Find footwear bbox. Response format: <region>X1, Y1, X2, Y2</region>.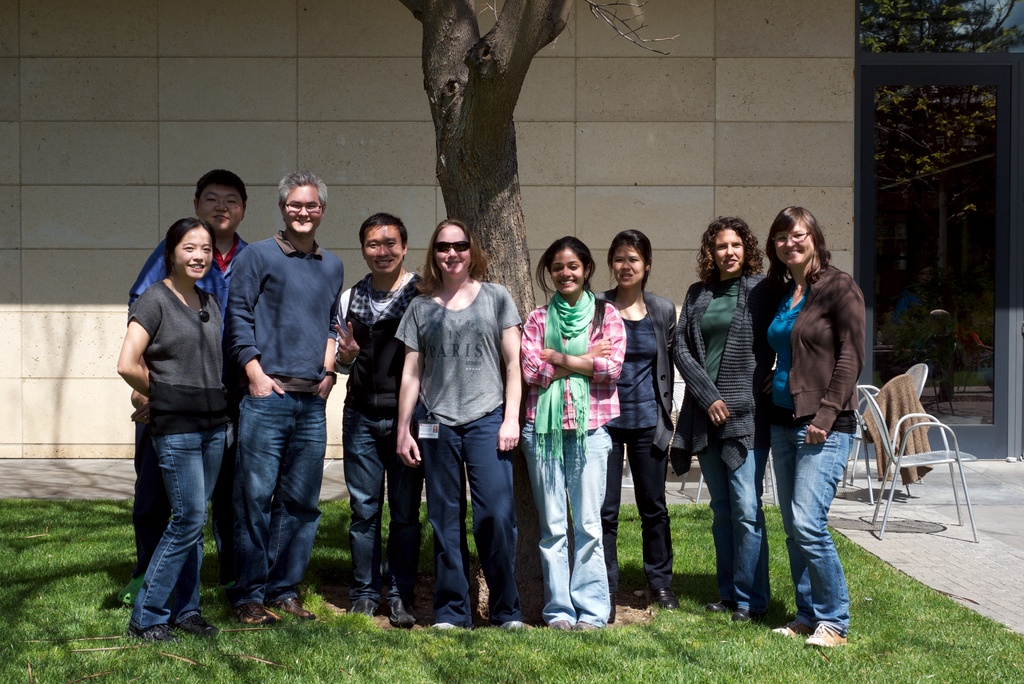
<region>239, 596, 285, 625</region>.
